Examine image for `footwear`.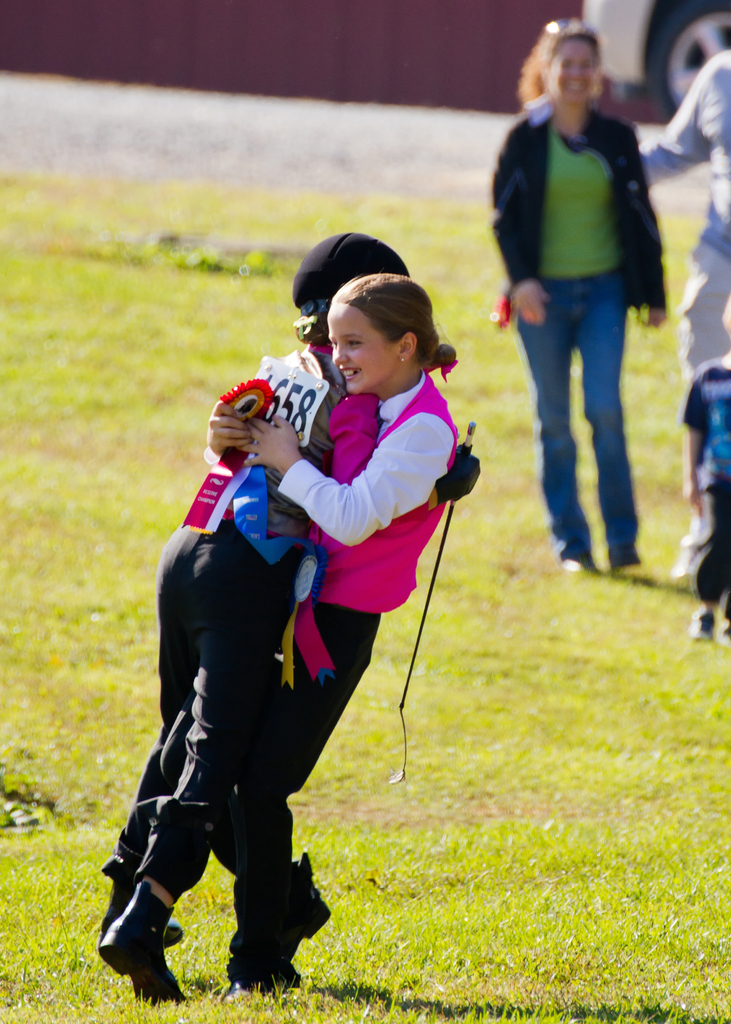
Examination result: [233, 847, 342, 1012].
